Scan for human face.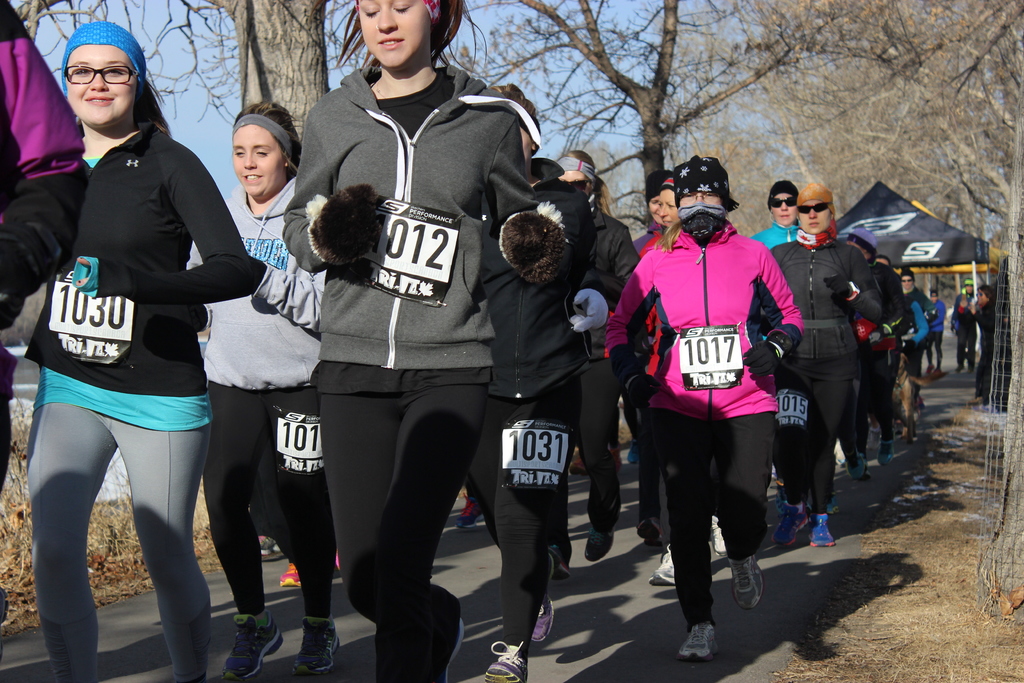
Scan result: 774:186:797:226.
